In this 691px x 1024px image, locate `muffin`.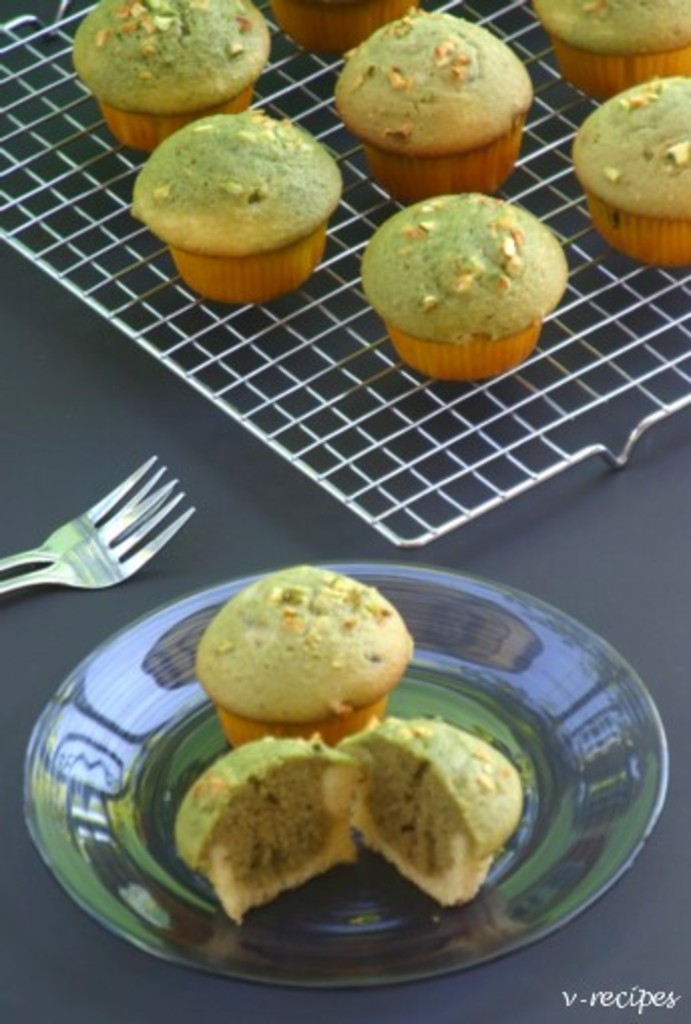
Bounding box: region(566, 76, 689, 273).
